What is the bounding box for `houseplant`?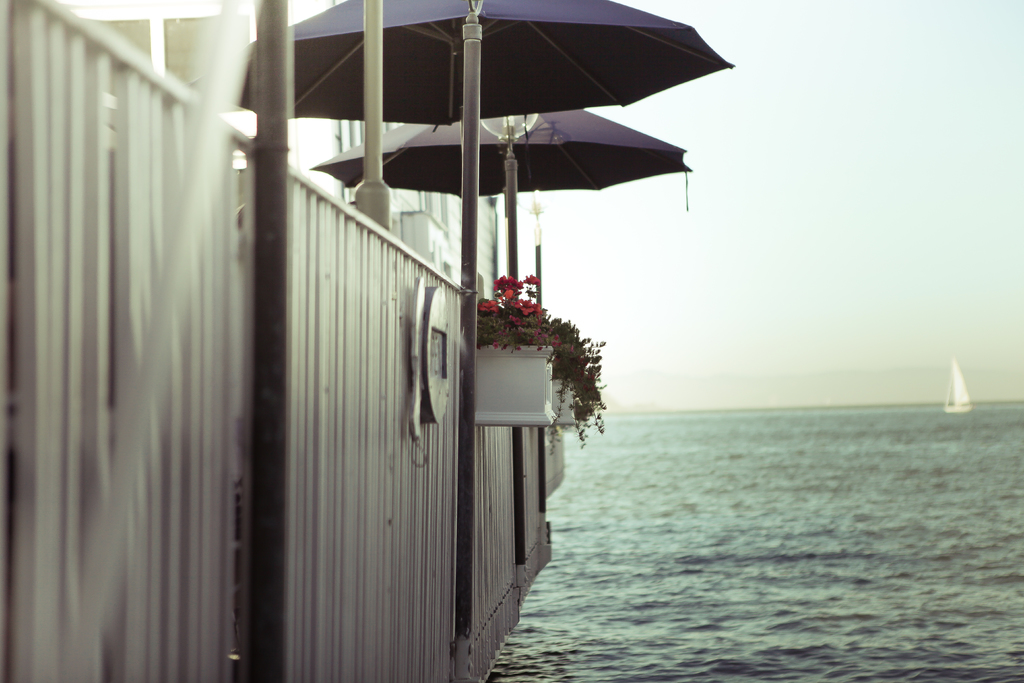
471:269:611:458.
